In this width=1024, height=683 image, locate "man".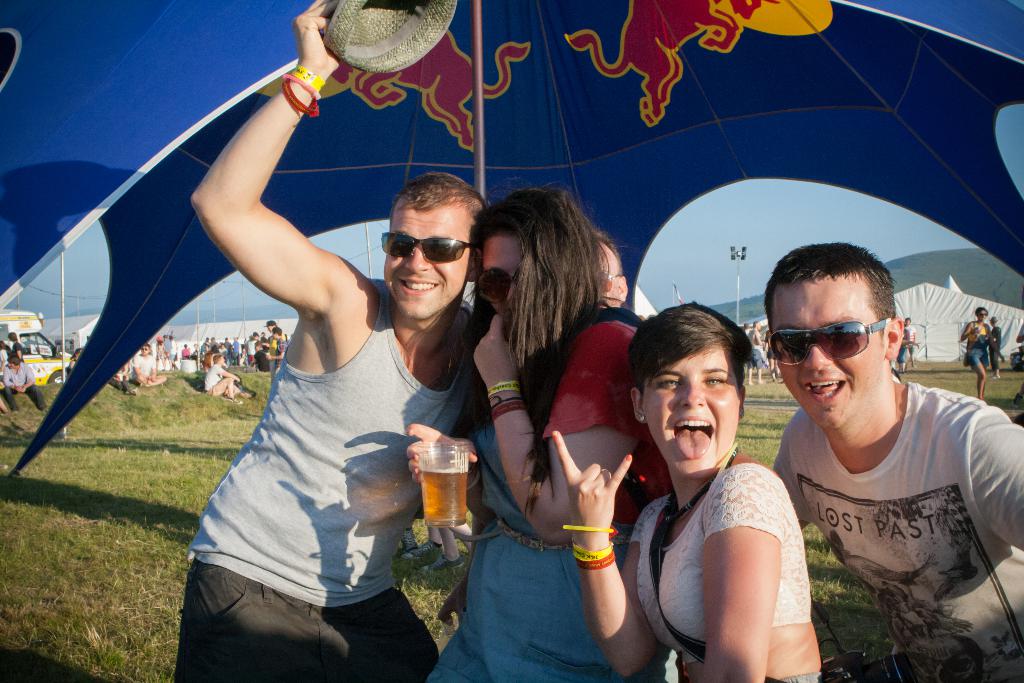
Bounding box: BBox(249, 333, 257, 371).
